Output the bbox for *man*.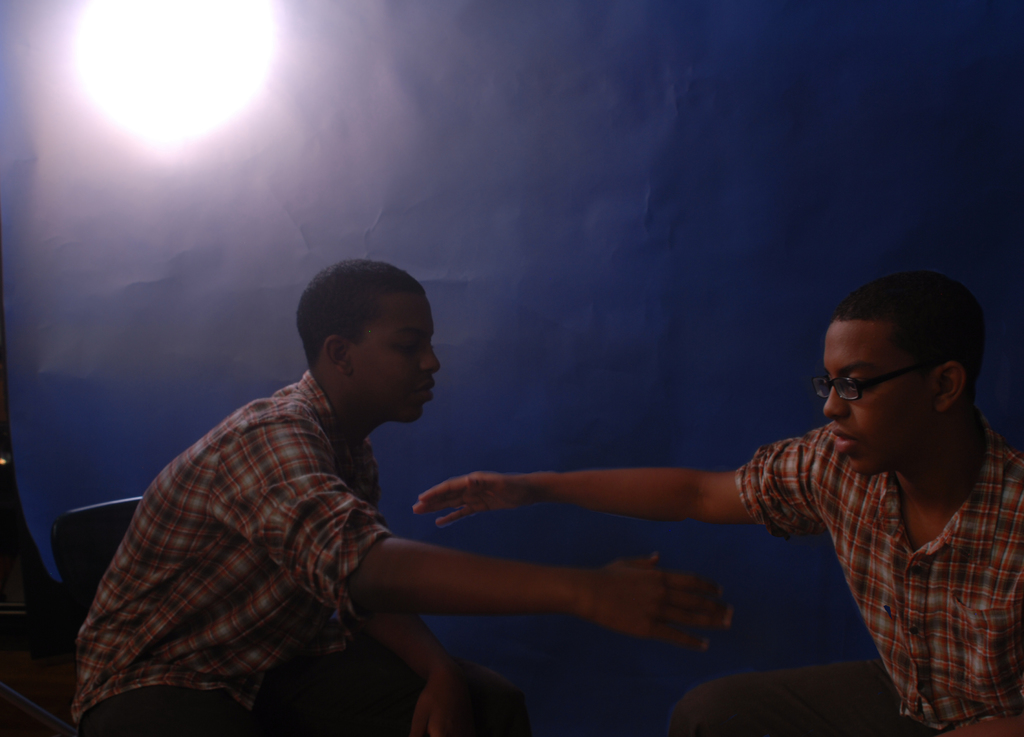
410 268 1023 736.
